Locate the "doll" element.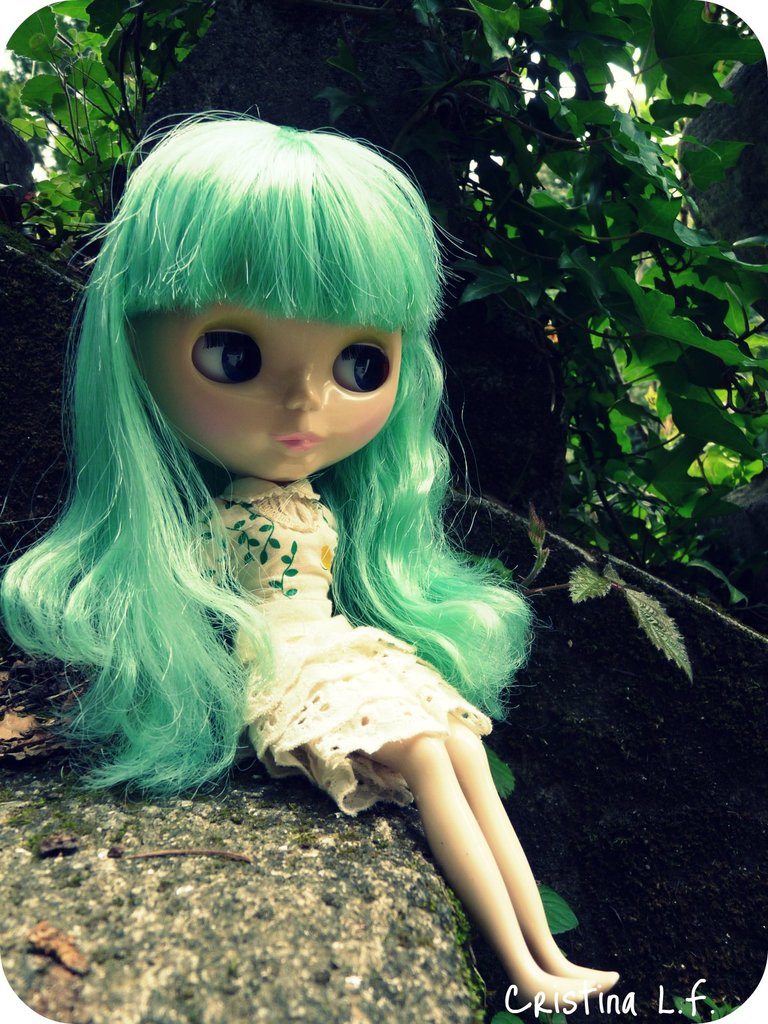
Element bbox: [left=0, top=99, right=617, bottom=1008].
